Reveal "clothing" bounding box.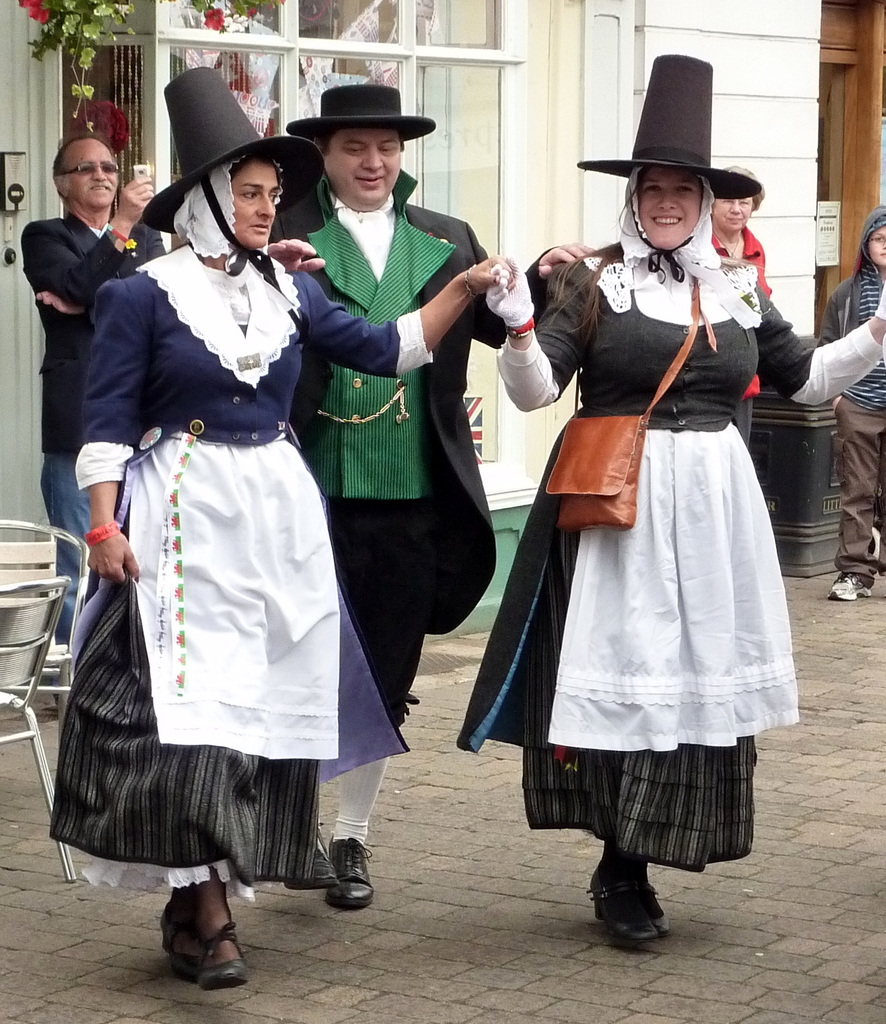
Revealed: bbox=(818, 208, 884, 587).
